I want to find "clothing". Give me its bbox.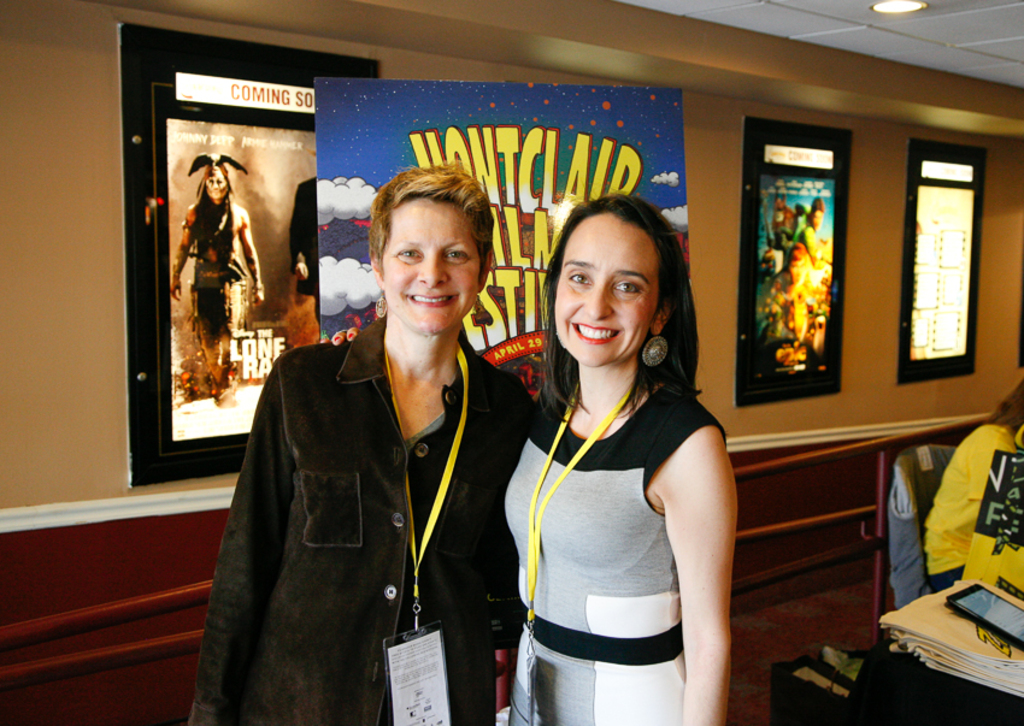
rect(171, 311, 554, 725).
